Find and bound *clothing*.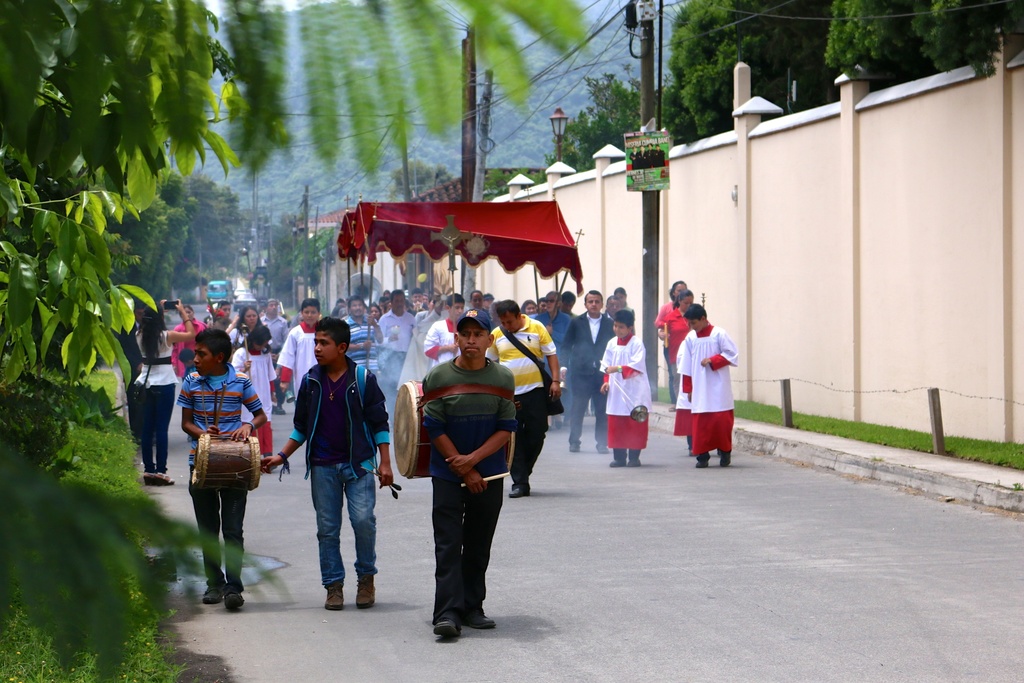
Bound: locate(572, 308, 605, 440).
